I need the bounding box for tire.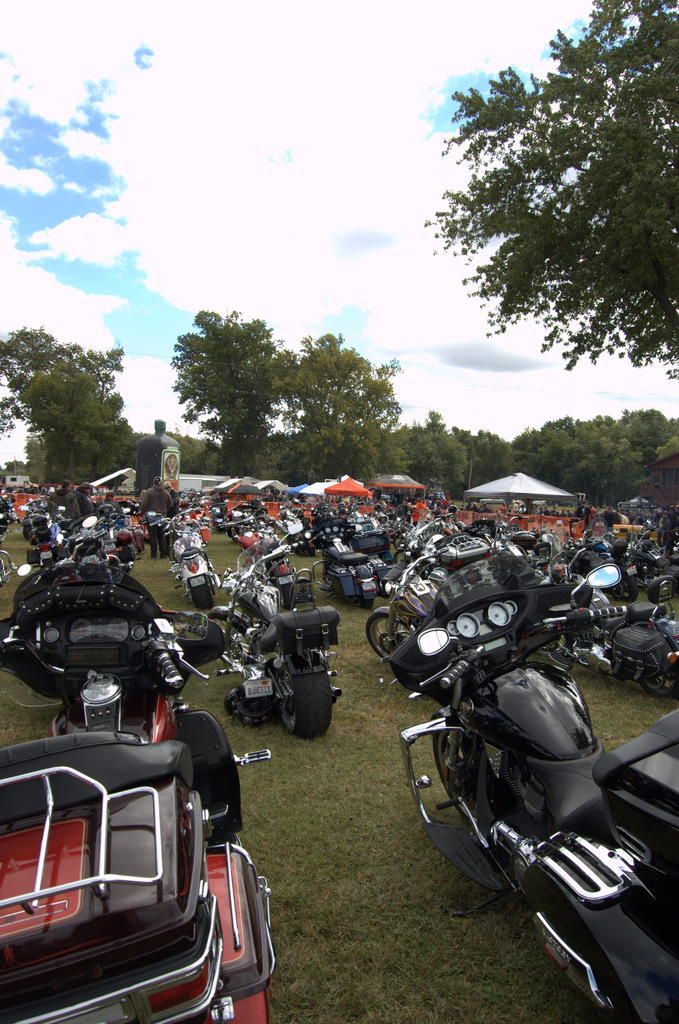
Here it is: {"left": 539, "top": 633, "right": 572, "bottom": 655}.
